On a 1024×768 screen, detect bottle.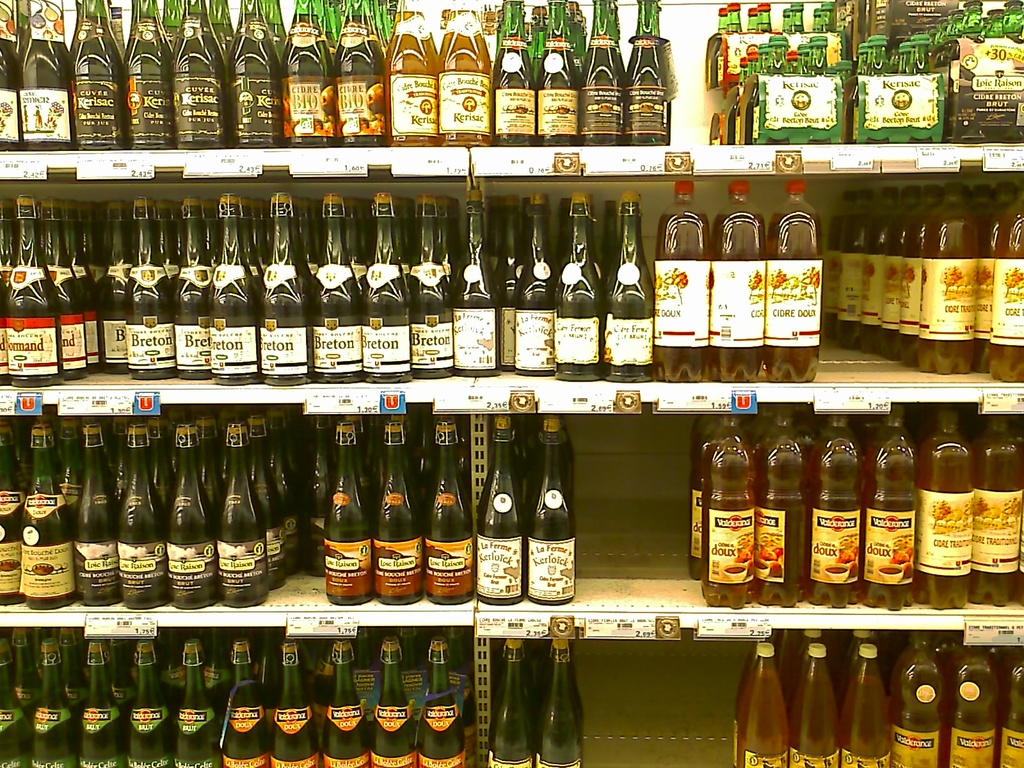
966,0,988,35.
